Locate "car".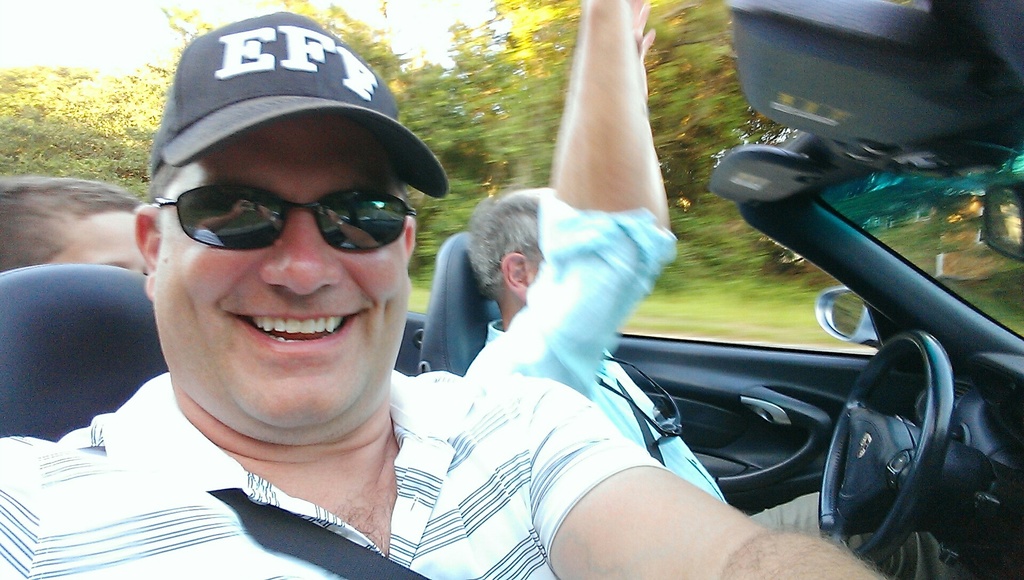
Bounding box: crop(0, 0, 1023, 579).
